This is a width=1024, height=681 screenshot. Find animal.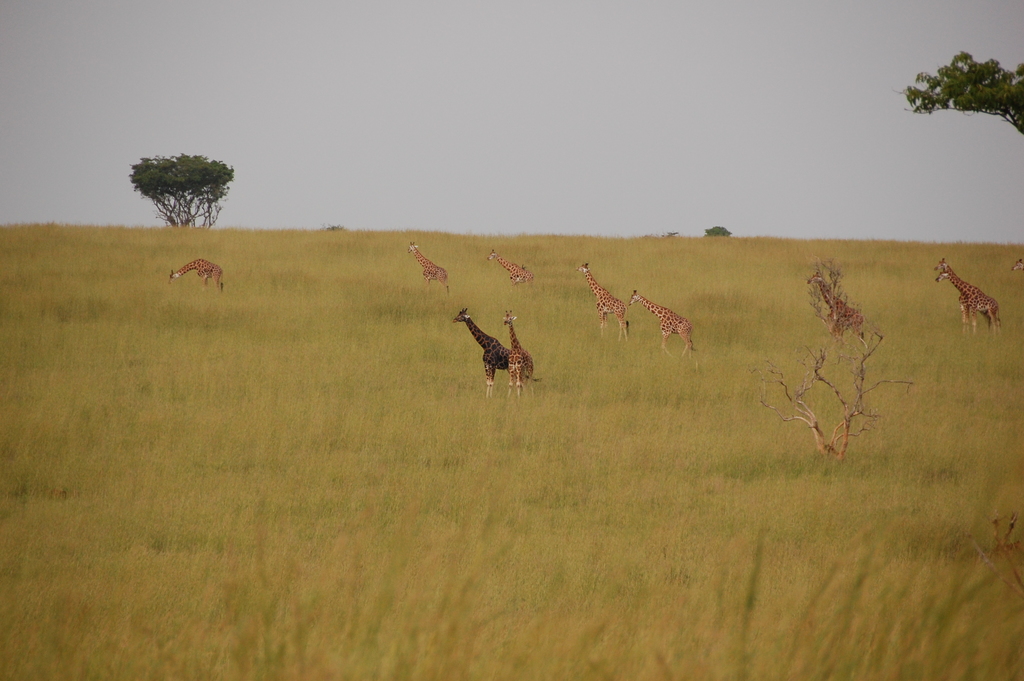
Bounding box: x1=504 y1=310 x2=535 y2=400.
